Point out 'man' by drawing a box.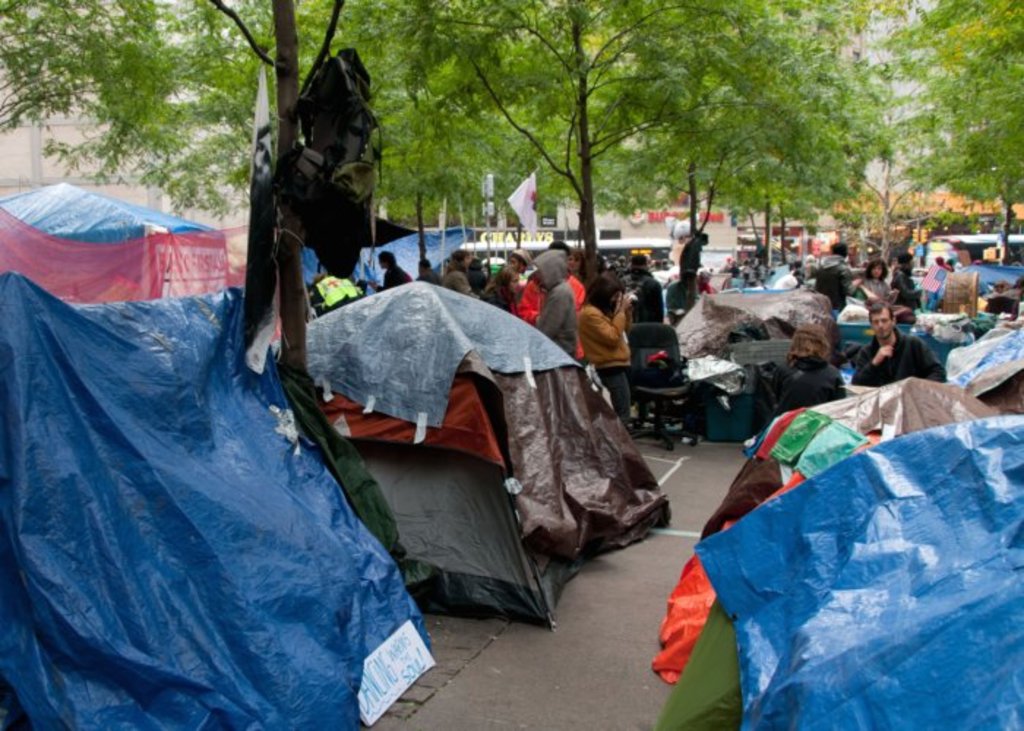
BBox(810, 243, 856, 310).
